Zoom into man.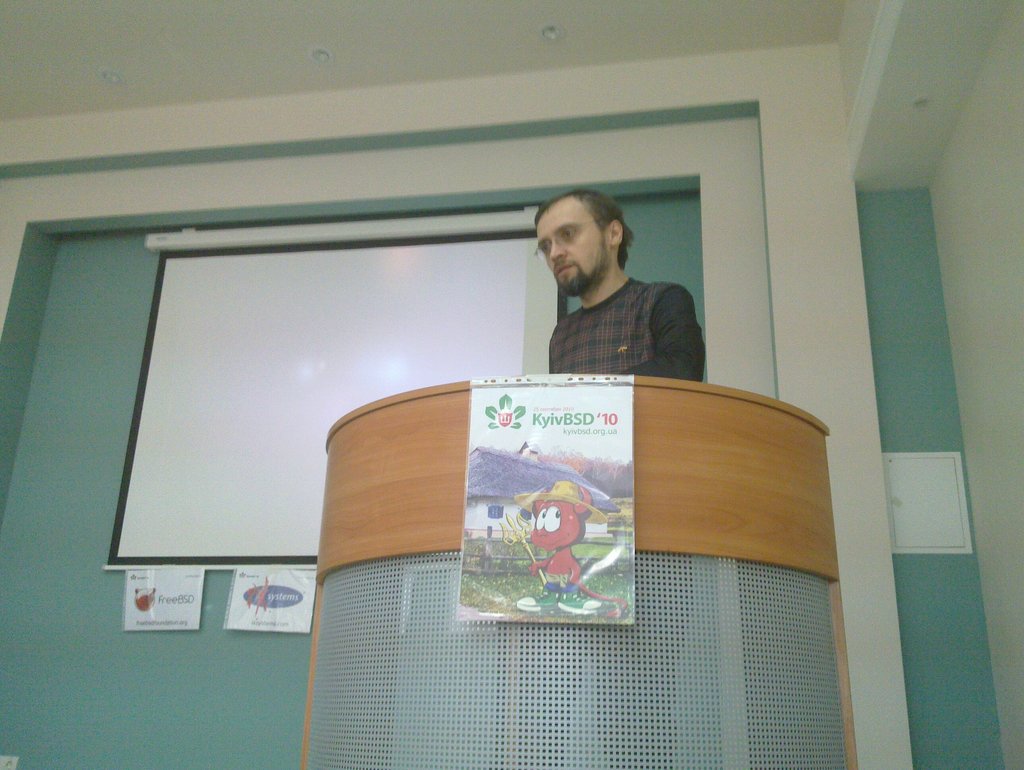
Zoom target: x1=514 y1=179 x2=719 y2=382.
